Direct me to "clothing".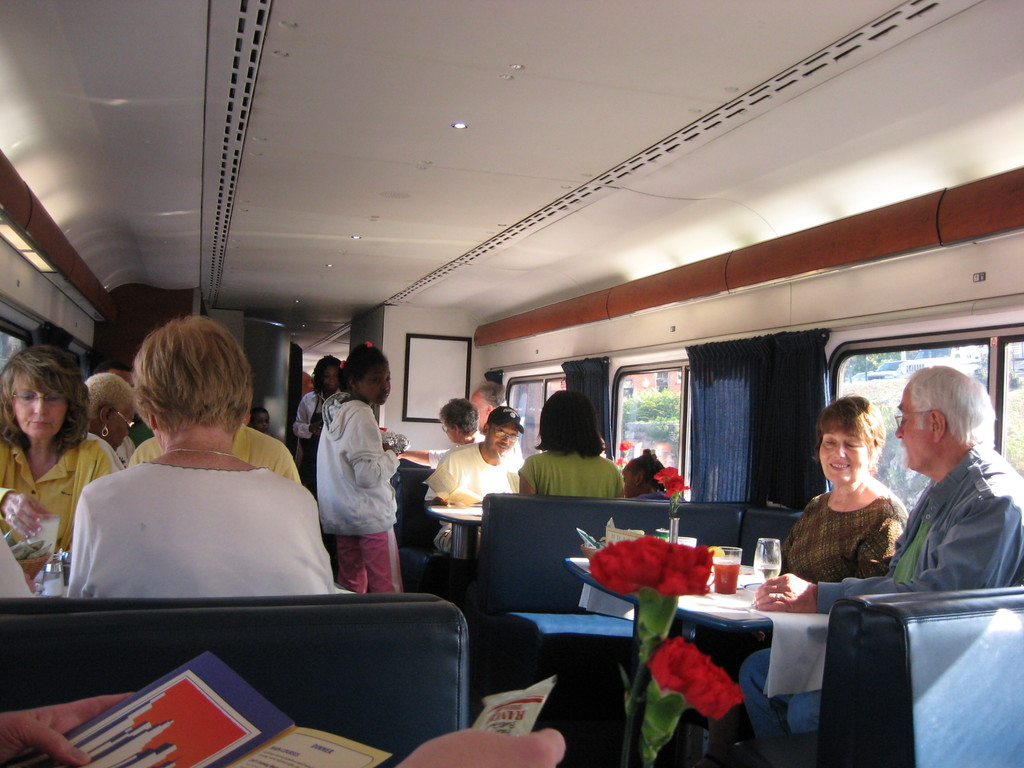
Direction: (503, 436, 524, 479).
